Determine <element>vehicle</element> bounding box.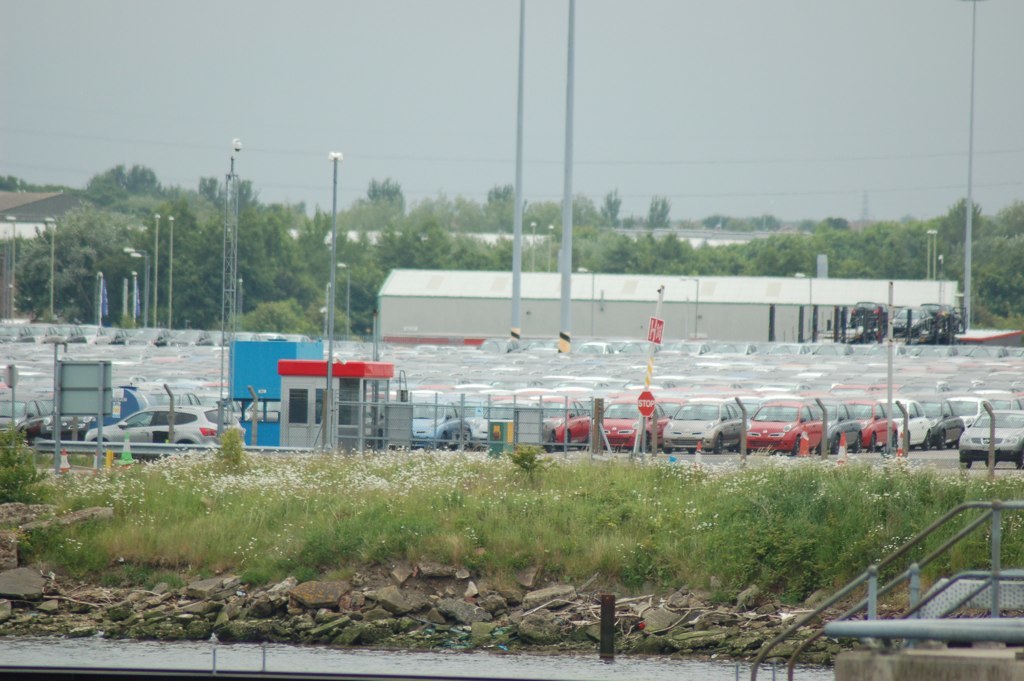
Determined: 0:398:54:436.
